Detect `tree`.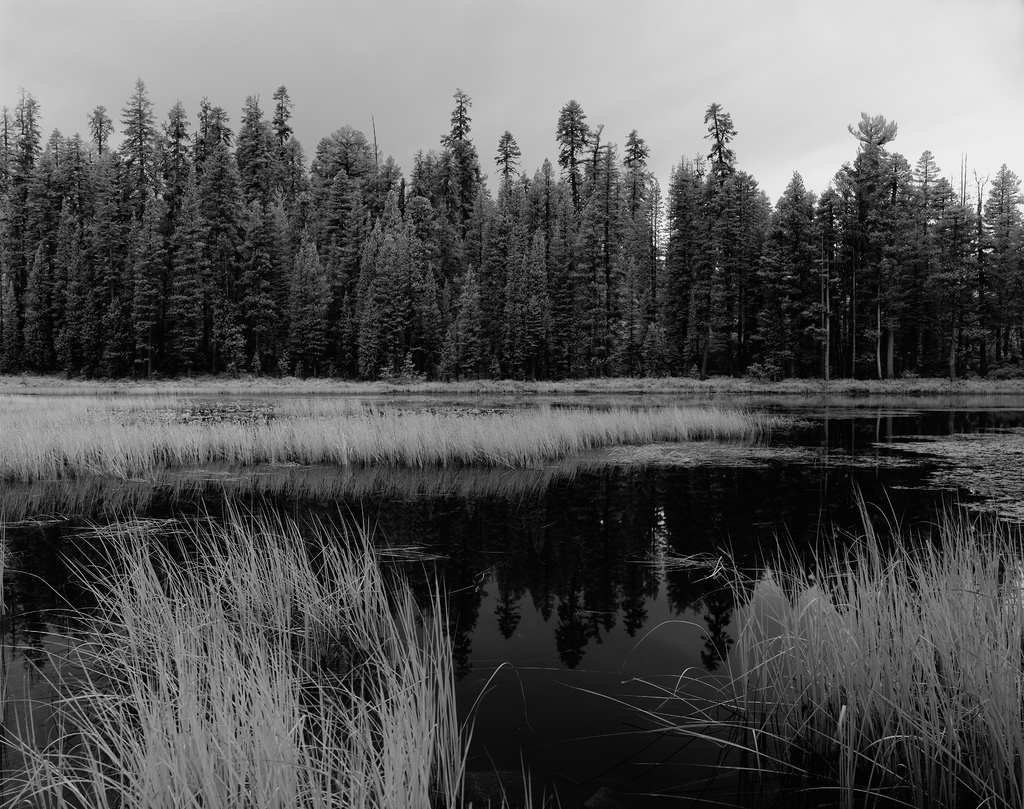
Detected at 788 94 988 411.
